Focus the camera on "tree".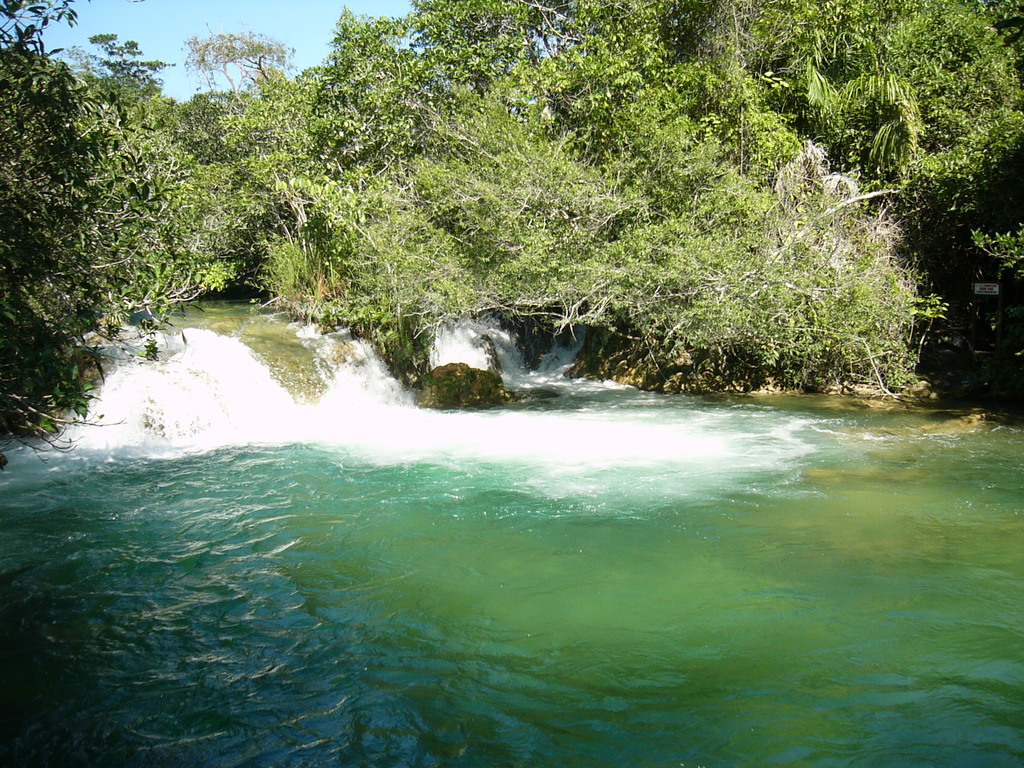
Focus region: [left=0, top=0, right=189, bottom=471].
